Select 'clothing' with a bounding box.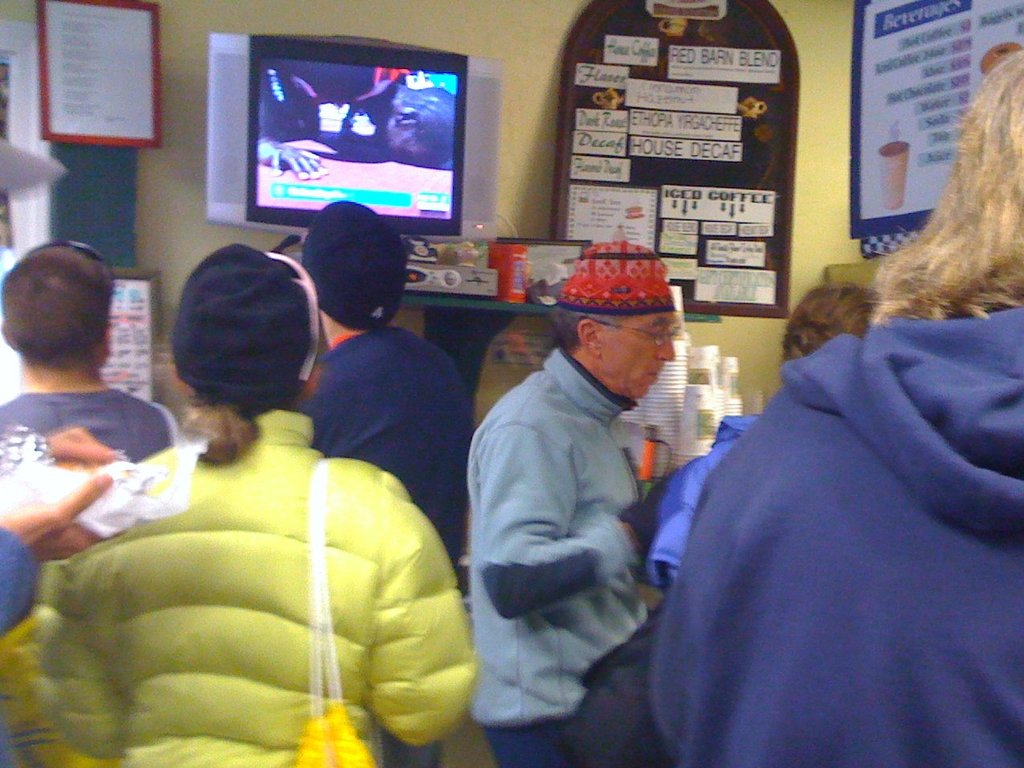
661 248 1023 767.
